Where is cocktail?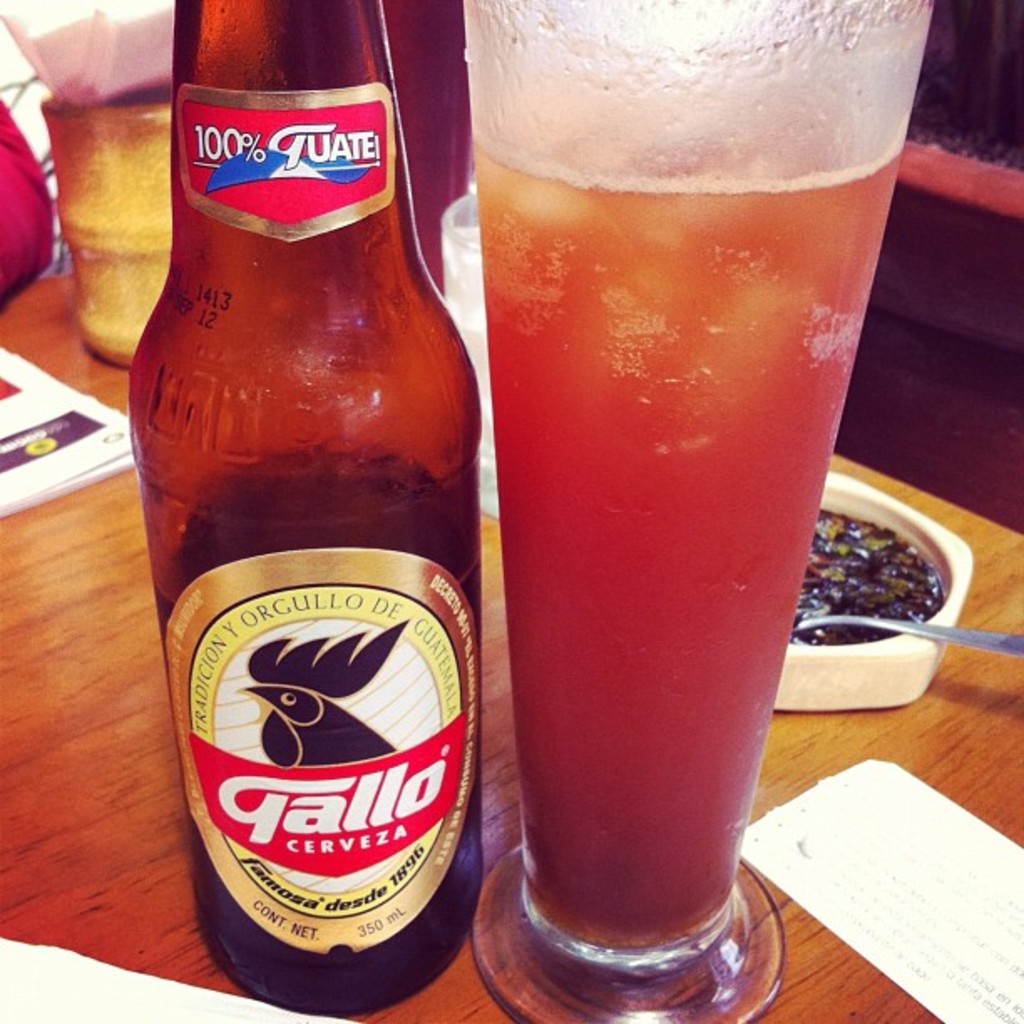
locate(453, 0, 935, 1022).
